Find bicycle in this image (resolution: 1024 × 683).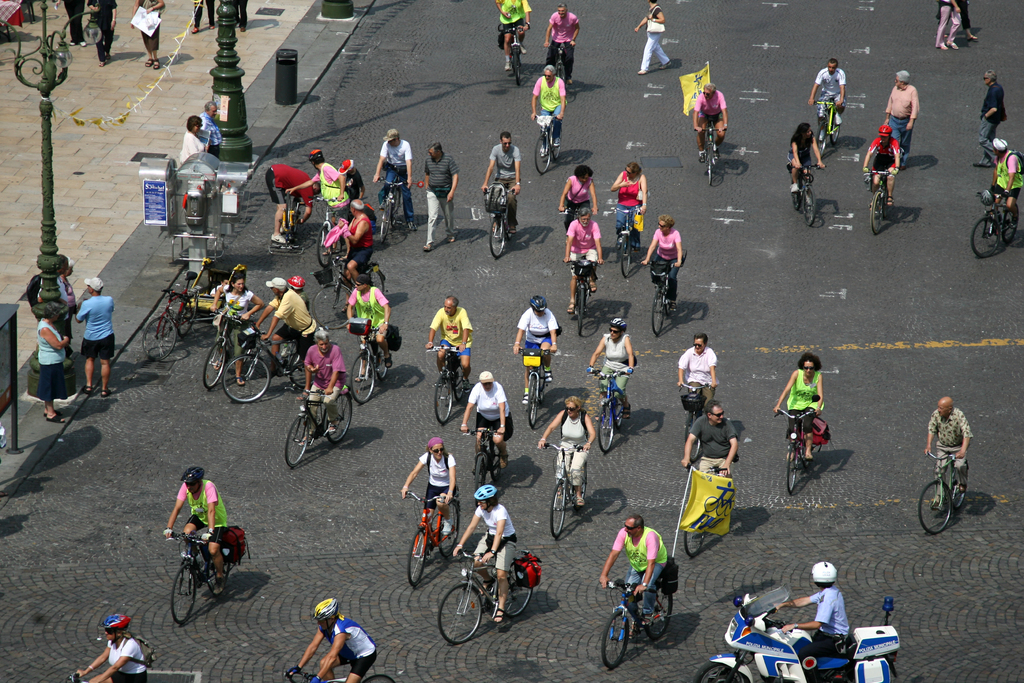
<box>863,162,893,235</box>.
